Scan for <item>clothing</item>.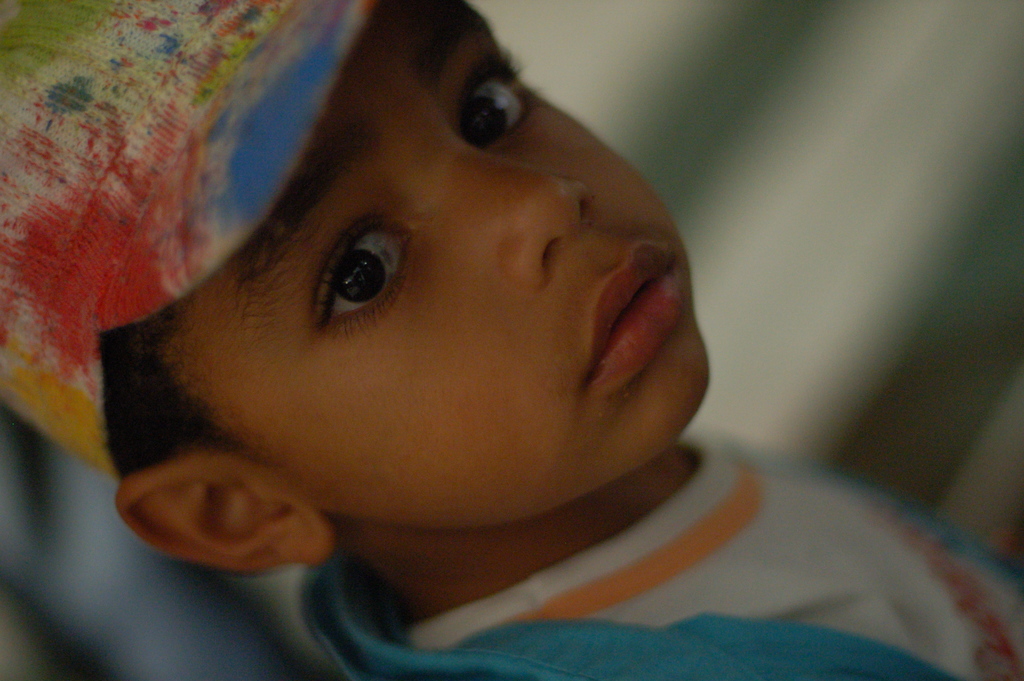
Scan result: 296:428:1023:680.
